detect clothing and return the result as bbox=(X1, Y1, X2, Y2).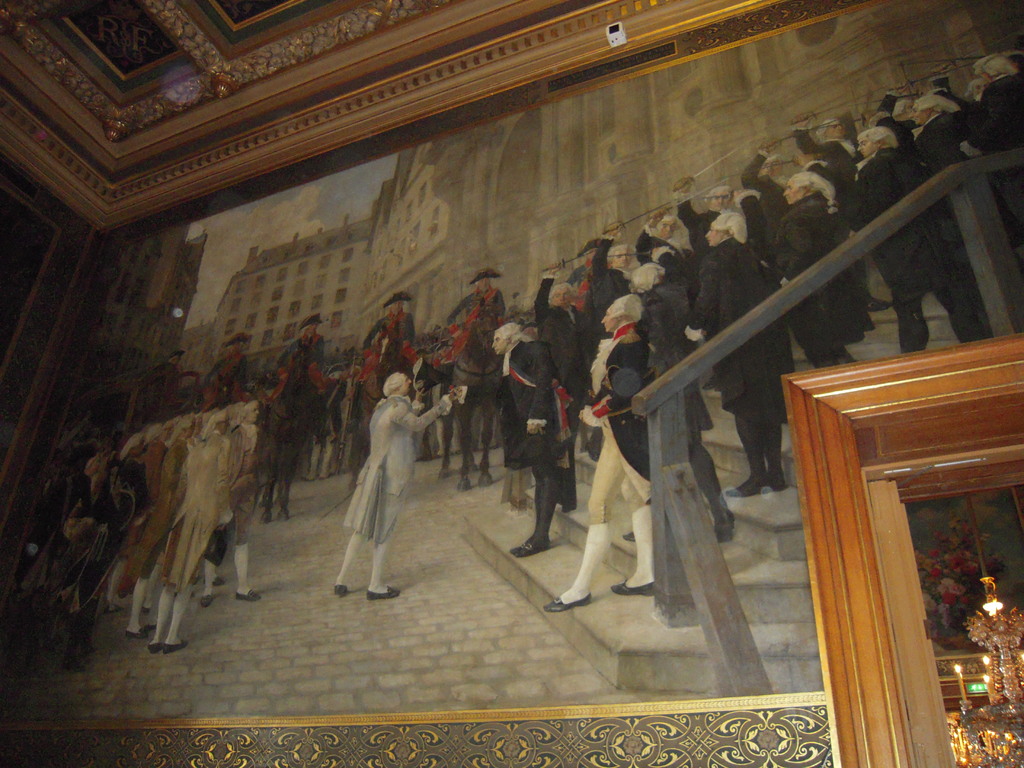
bbox=(766, 180, 867, 367).
